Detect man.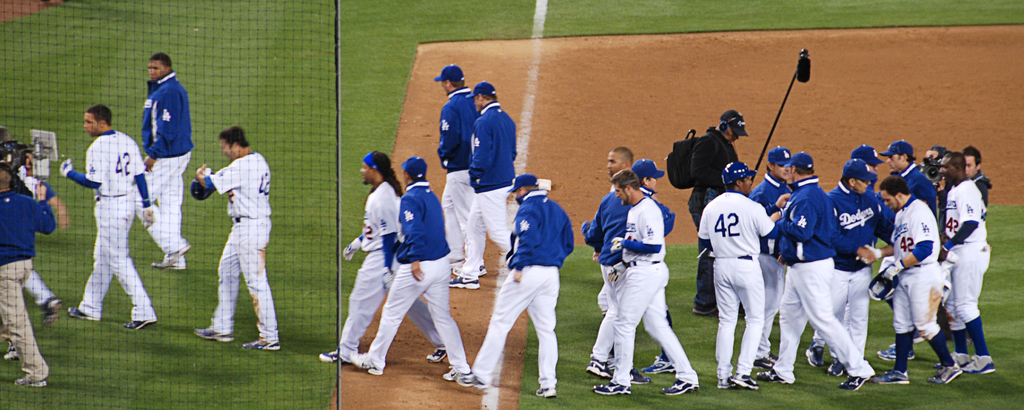
Detected at Rect(605, 144, 633, 316).
